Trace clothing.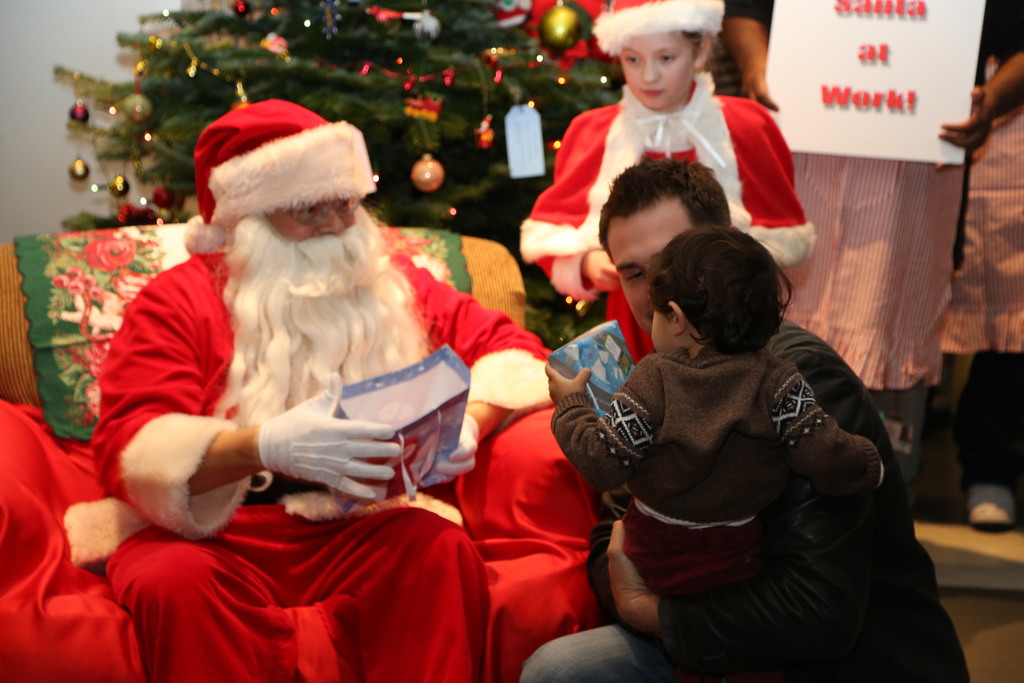
Traced to Rect(58, 213, 559, 682).
